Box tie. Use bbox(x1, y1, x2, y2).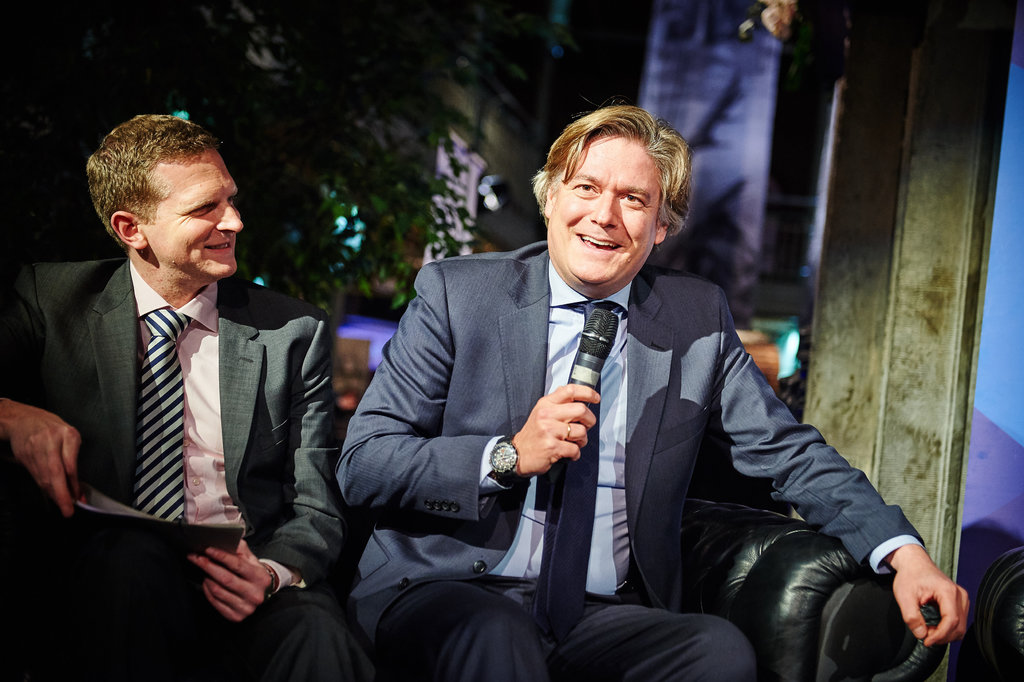
bbox(549, 294, 623, 643).
